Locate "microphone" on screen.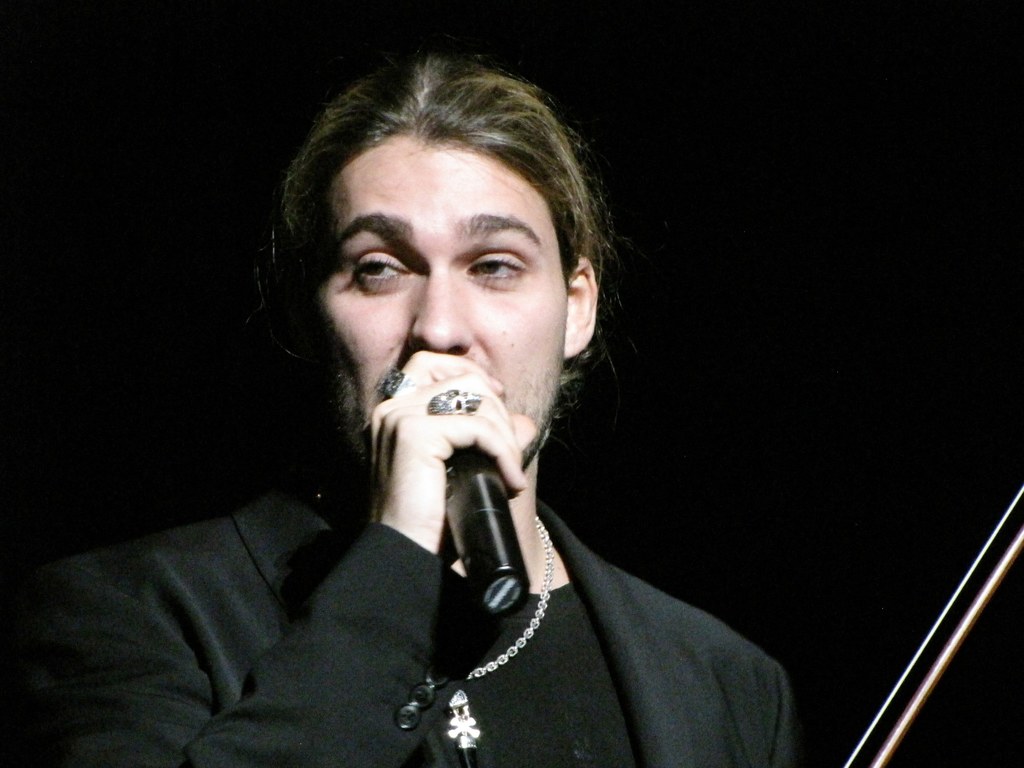
On screen at box(444, 440, 531, 616).
